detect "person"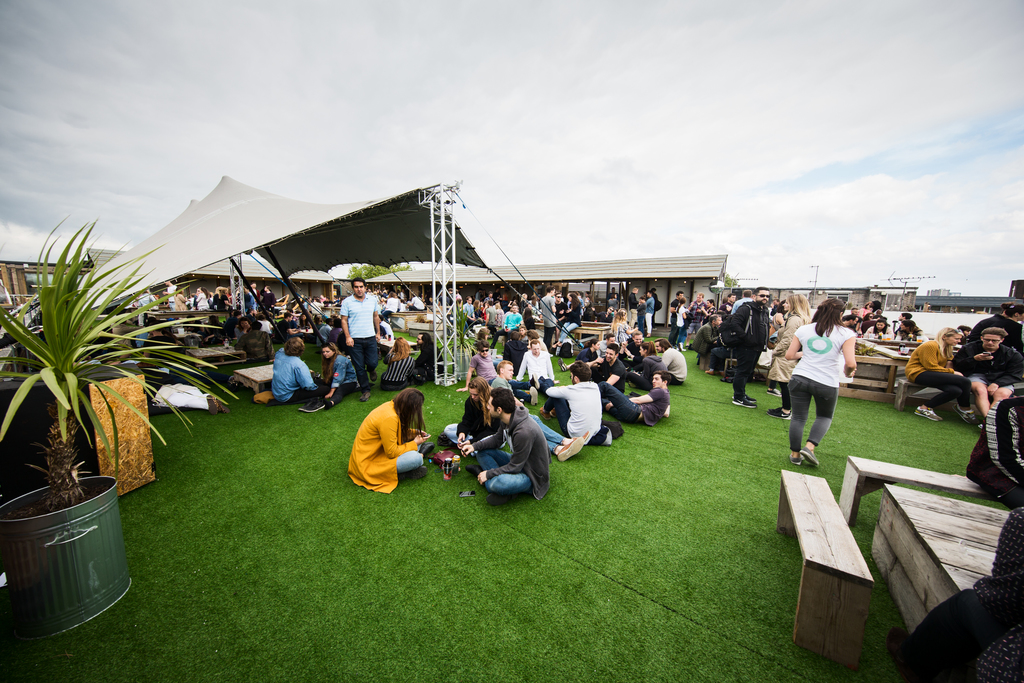
[x1=655, y1=333, x2=687, y2=388]
